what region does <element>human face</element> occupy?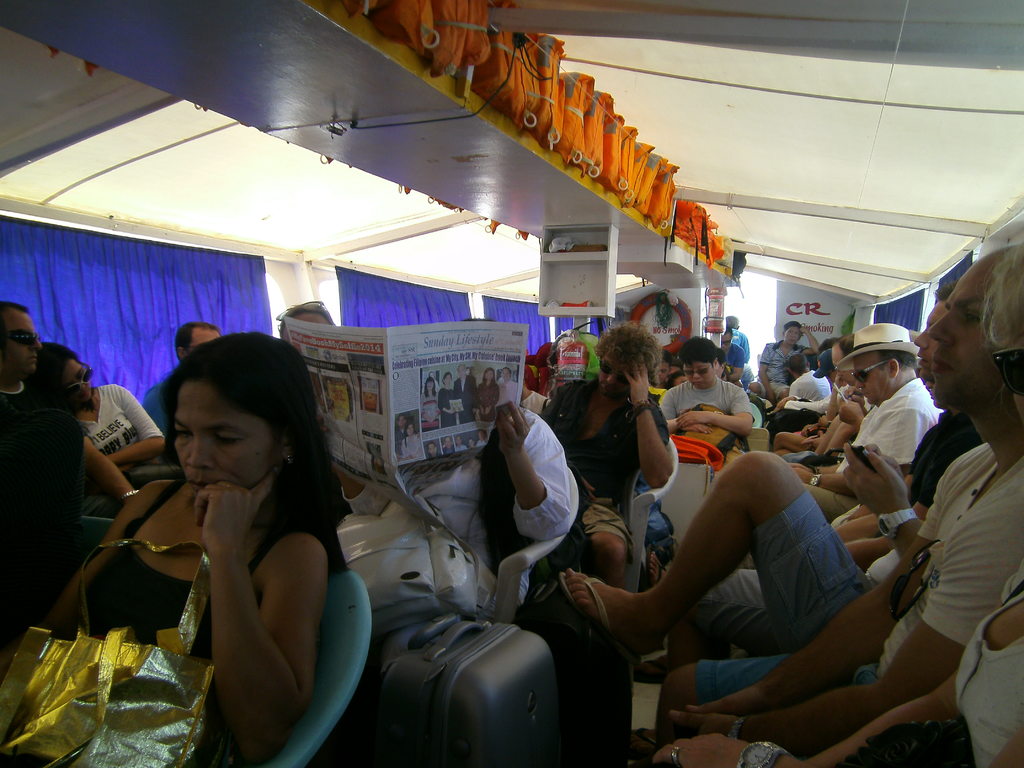
region(920, 253, 992, 408).
